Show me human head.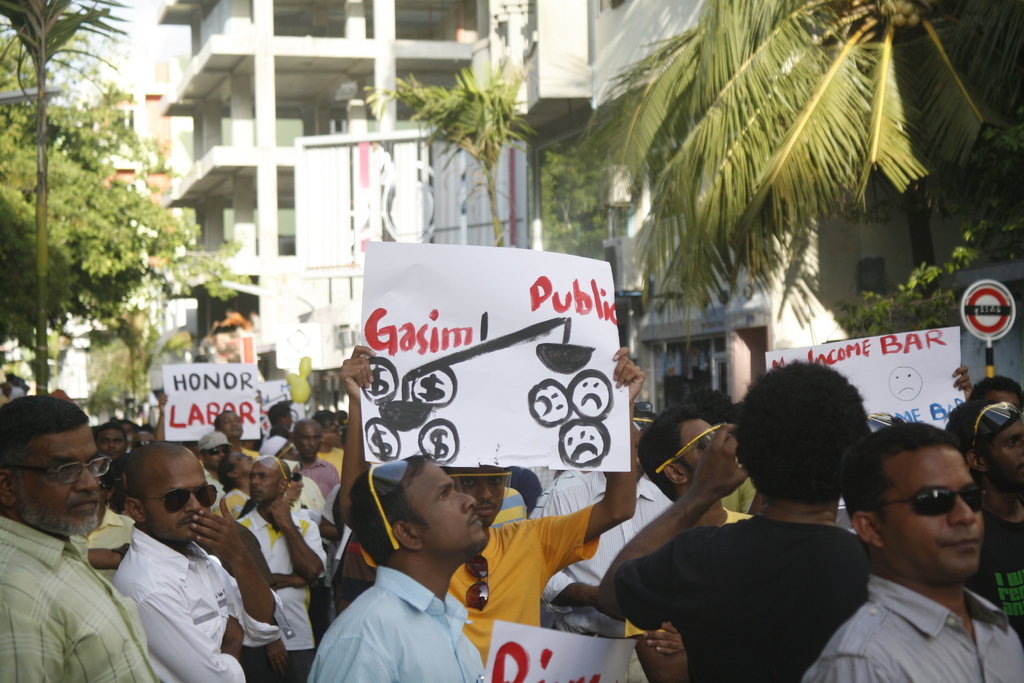
human head is here: region(349, 454, 480, 548).
